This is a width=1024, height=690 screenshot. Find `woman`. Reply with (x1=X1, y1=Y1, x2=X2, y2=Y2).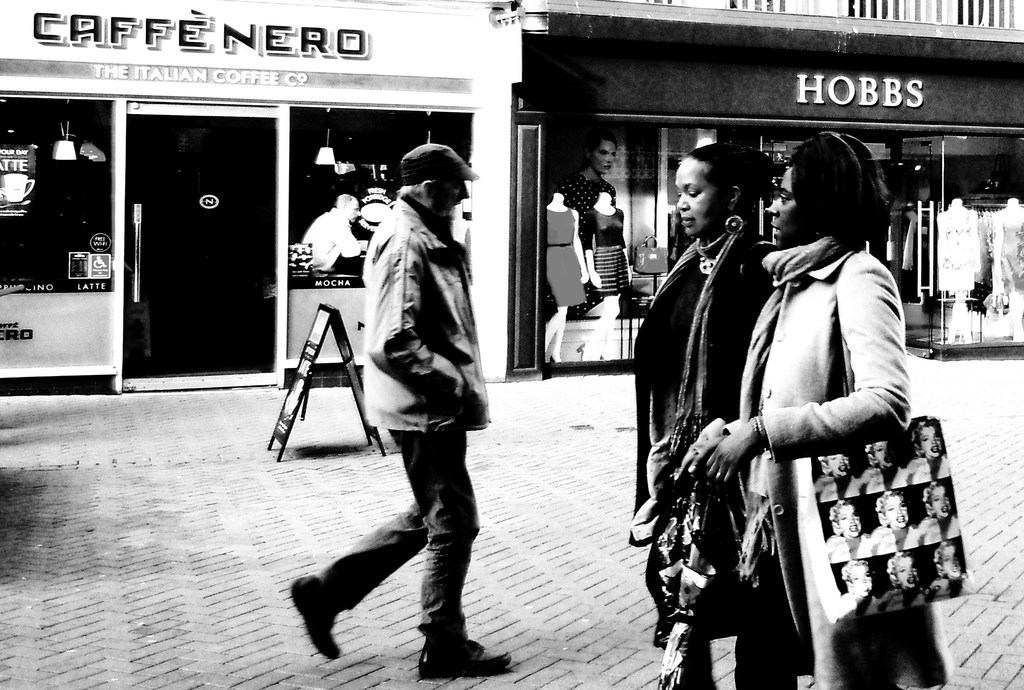
(x1=825, y1=501, x2=872, y2=563).
